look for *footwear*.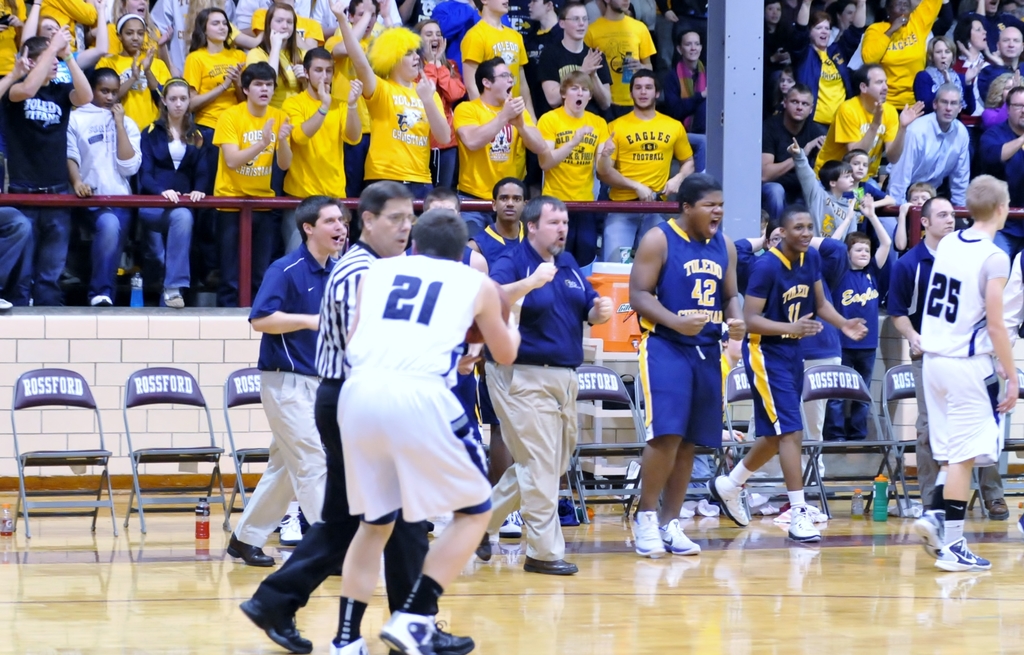
Found: box=[223, 540, 275, 567].
